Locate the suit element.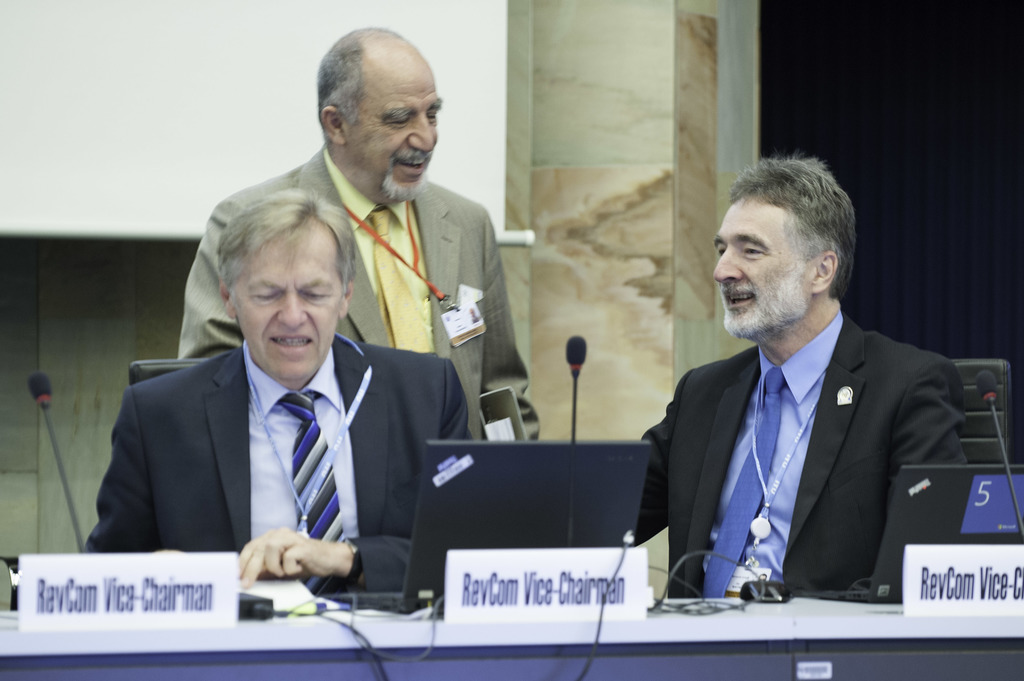
Element bbox: 638 243 974 610.
